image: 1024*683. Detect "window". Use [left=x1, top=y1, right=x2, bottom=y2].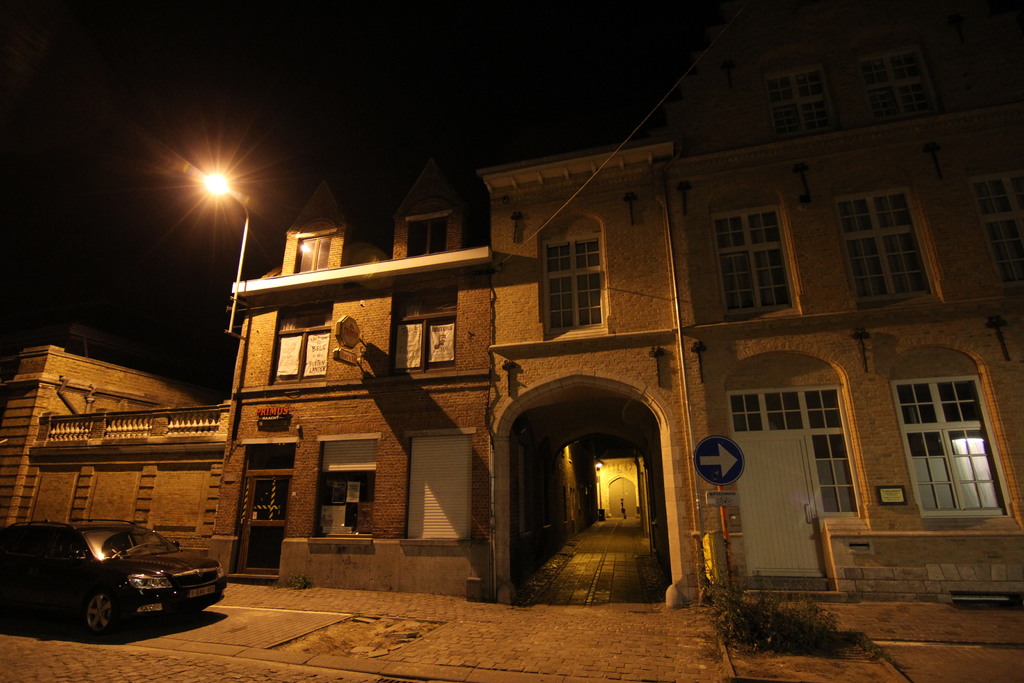
[left=771, top=64, right=843, bottom=138].
